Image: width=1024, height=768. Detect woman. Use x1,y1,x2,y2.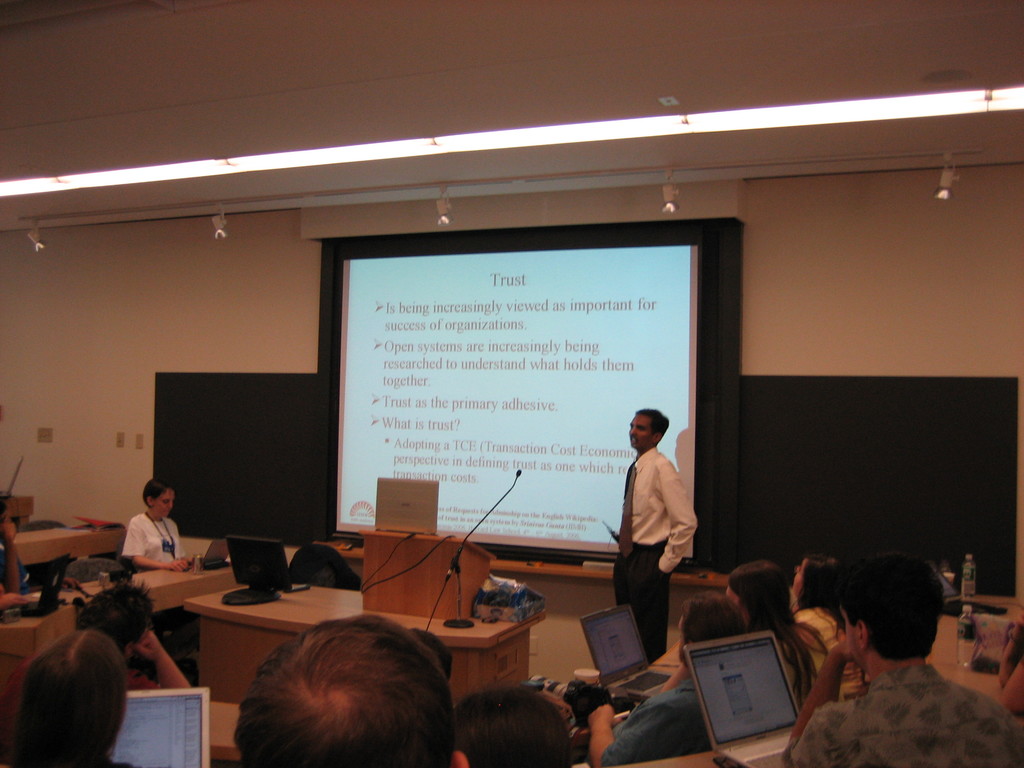
787,547,852,696.
